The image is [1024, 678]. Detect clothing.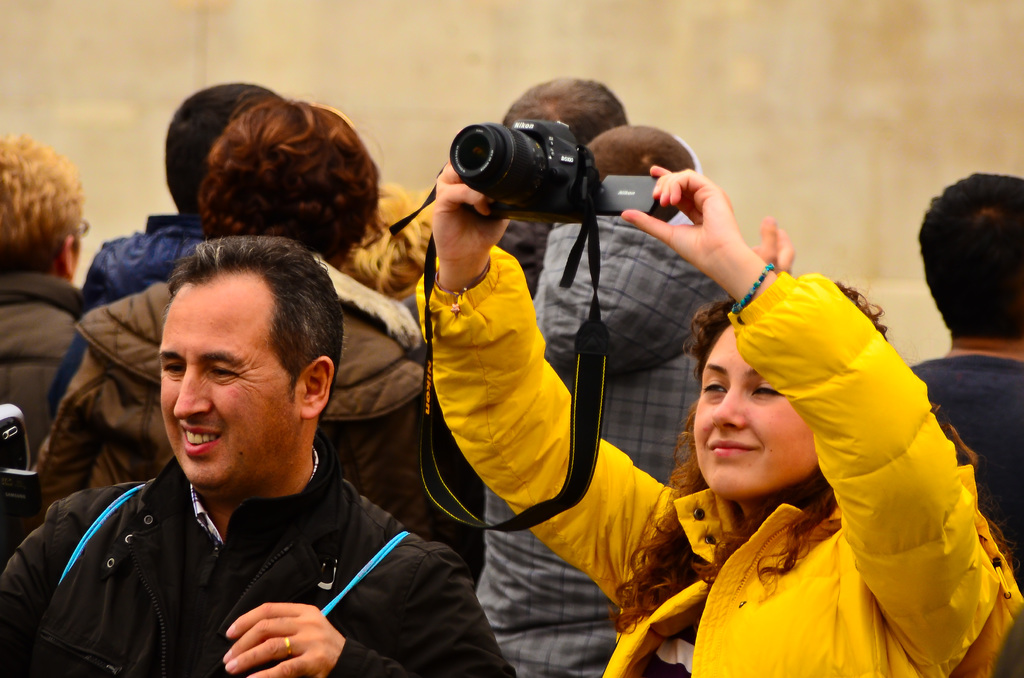
Detection: rect(473, 221, 748, 675).
